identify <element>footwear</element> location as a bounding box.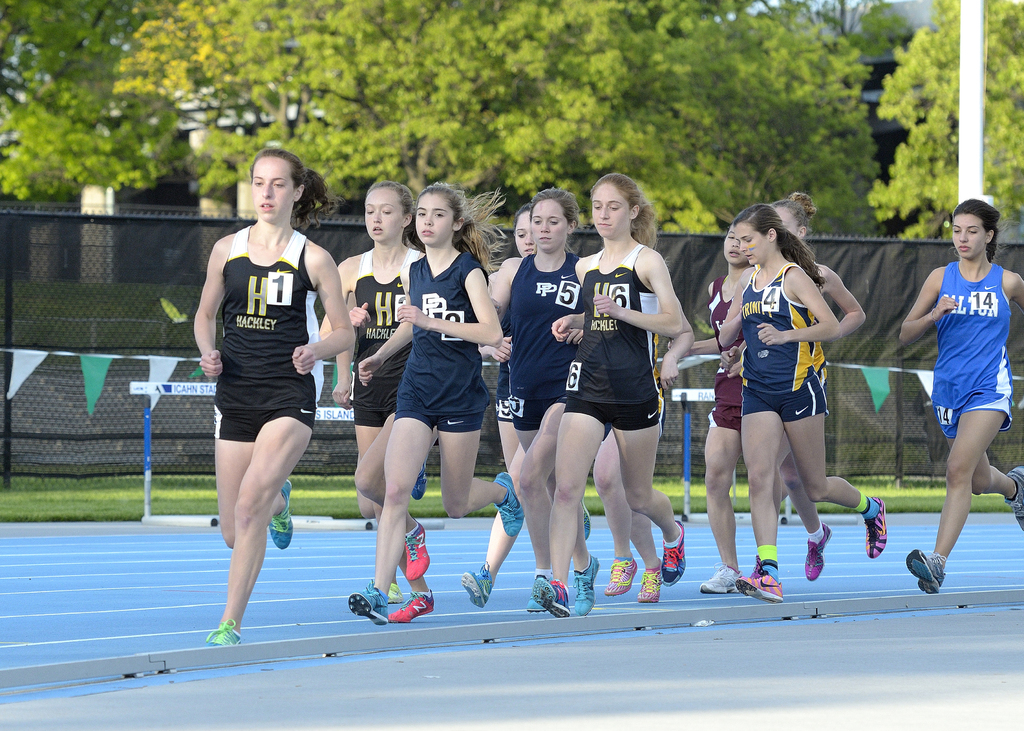
box=[268, 477, 294, 553].
